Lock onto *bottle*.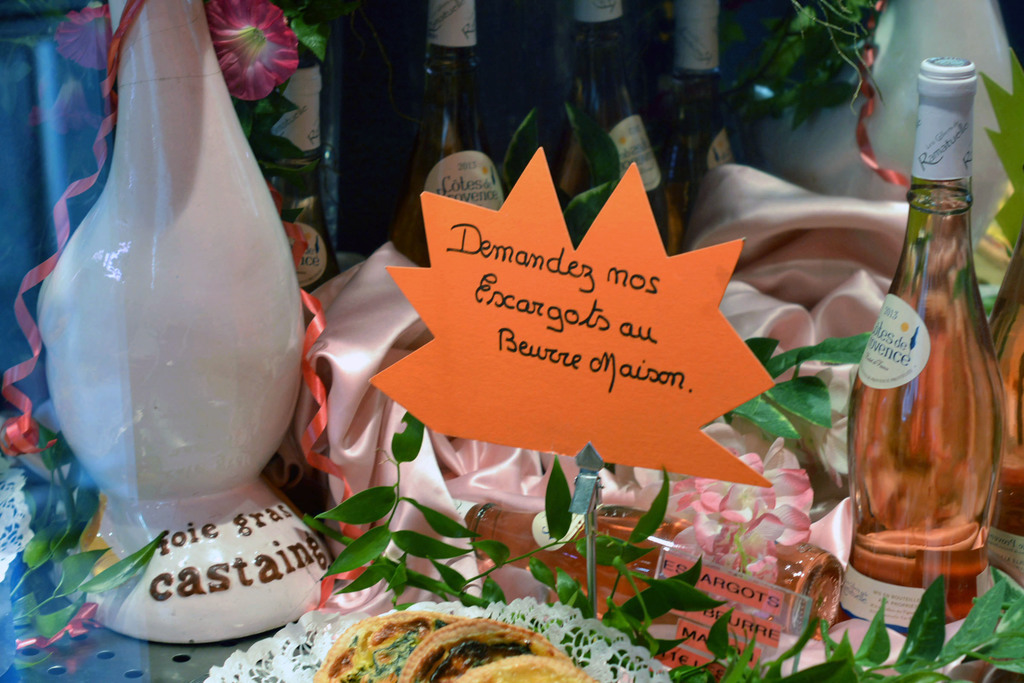
Locked: 847:54:1007:628.
